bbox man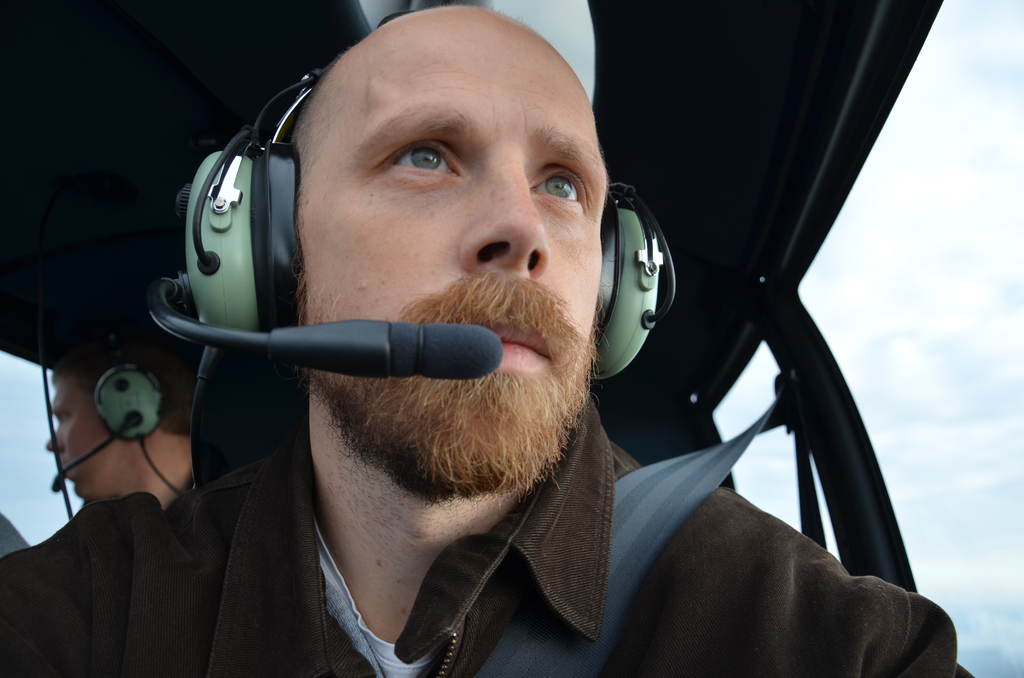
crop(0, 314, 204, 677)
